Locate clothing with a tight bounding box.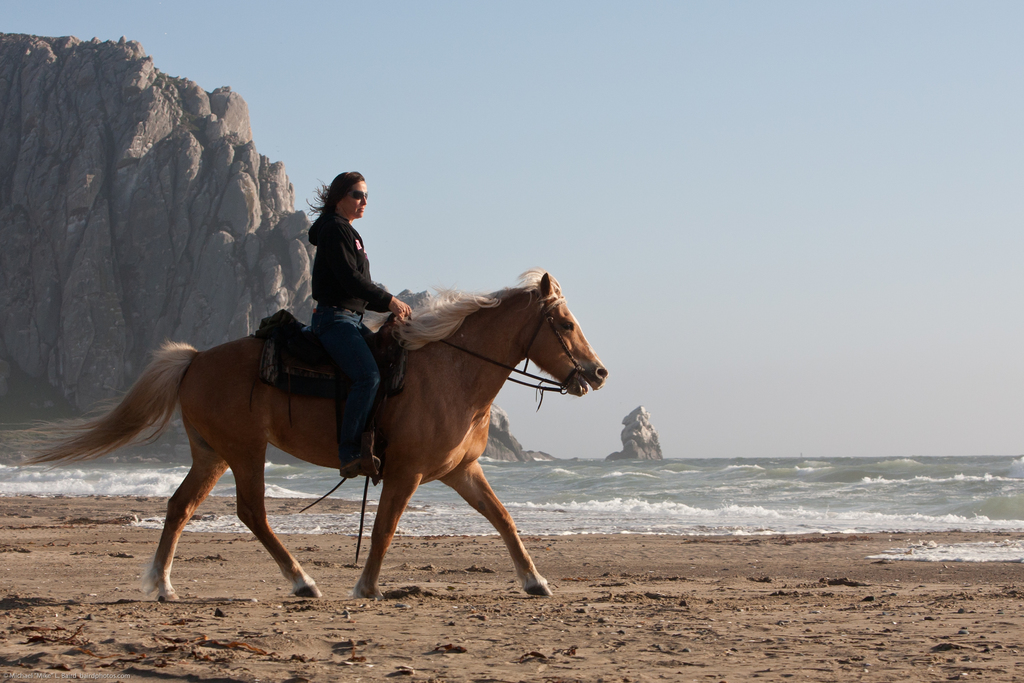
bbox=(288, 187, 393, 341).
